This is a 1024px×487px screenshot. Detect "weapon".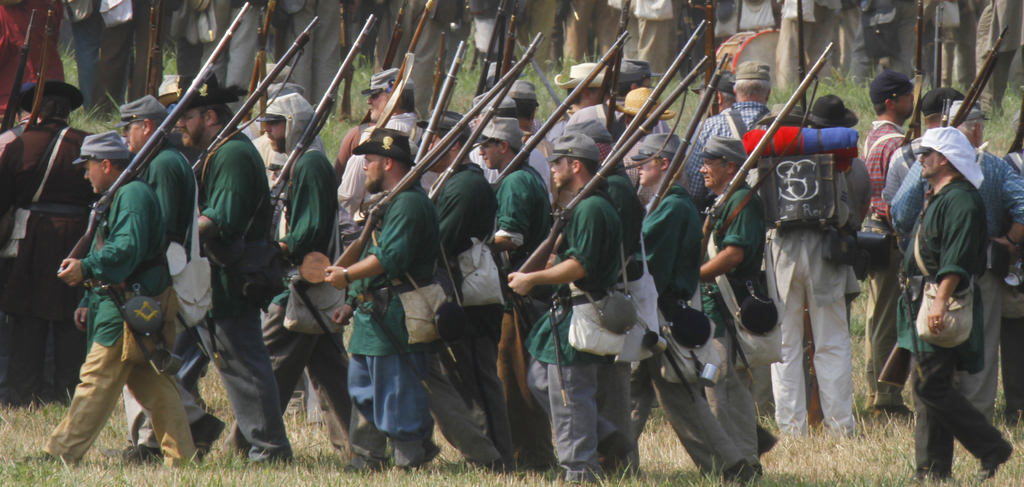
{"x1": 266, "y1": 8, "x2": 374, "y2": 208}.
